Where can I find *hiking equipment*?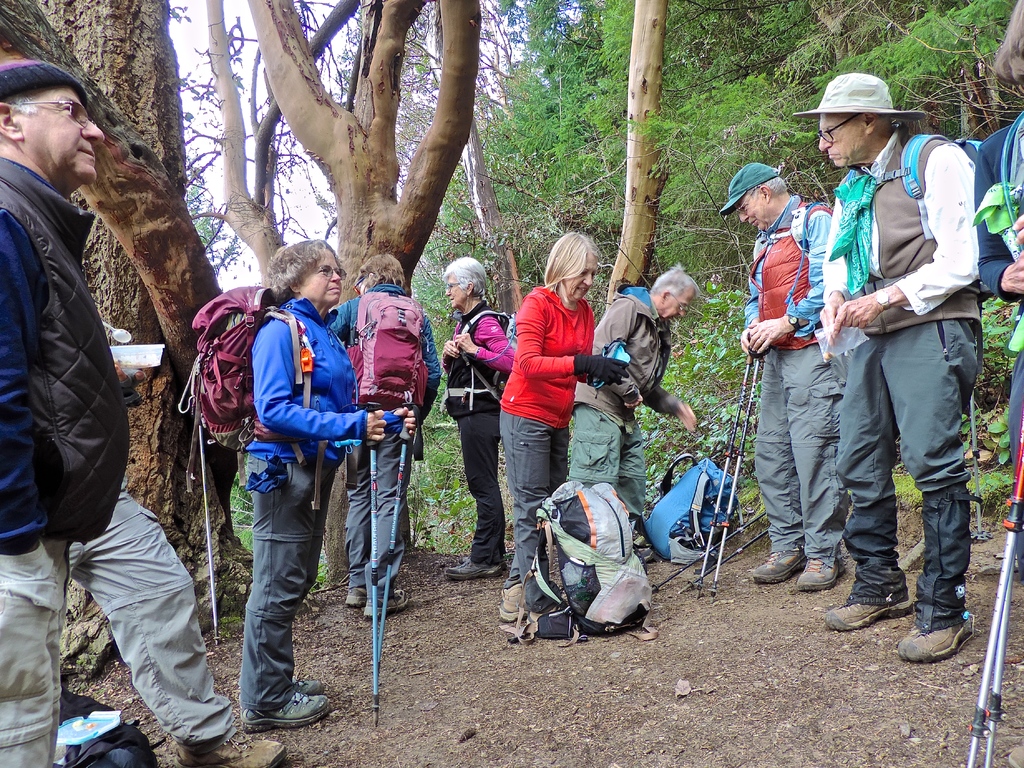
You can find it at (x1=980, y1=484, x2=1023, y2=767).
